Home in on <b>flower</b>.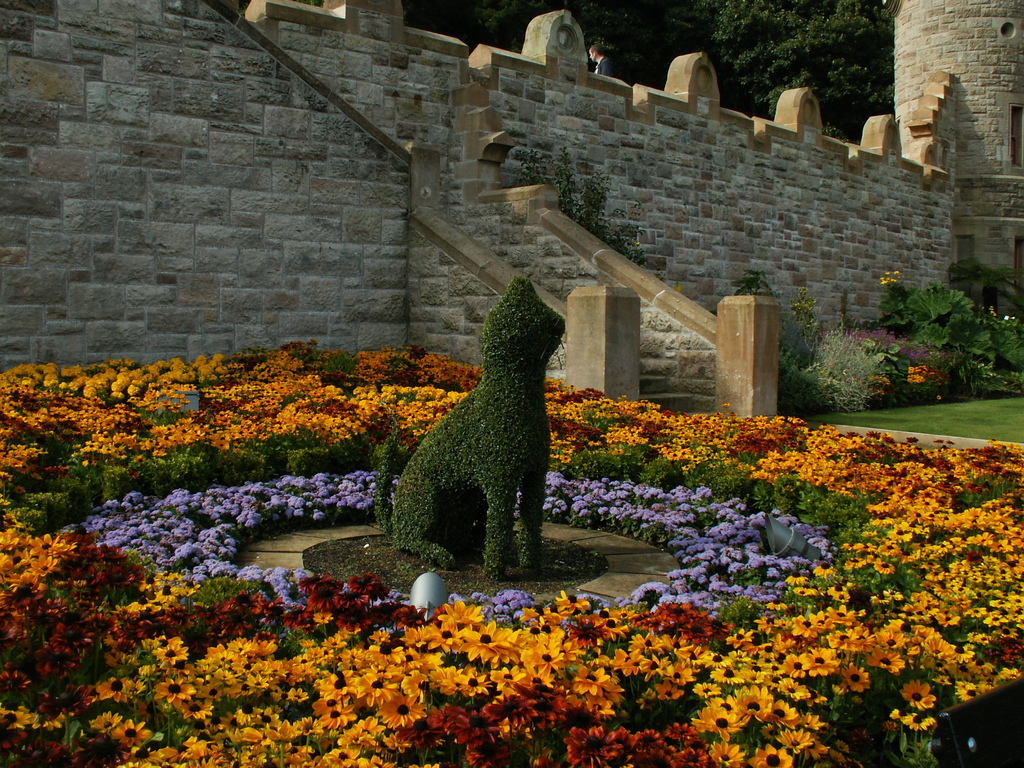
Homed in at {"left": 881, "top": 276, "right": 895, "bottom": 281}.
